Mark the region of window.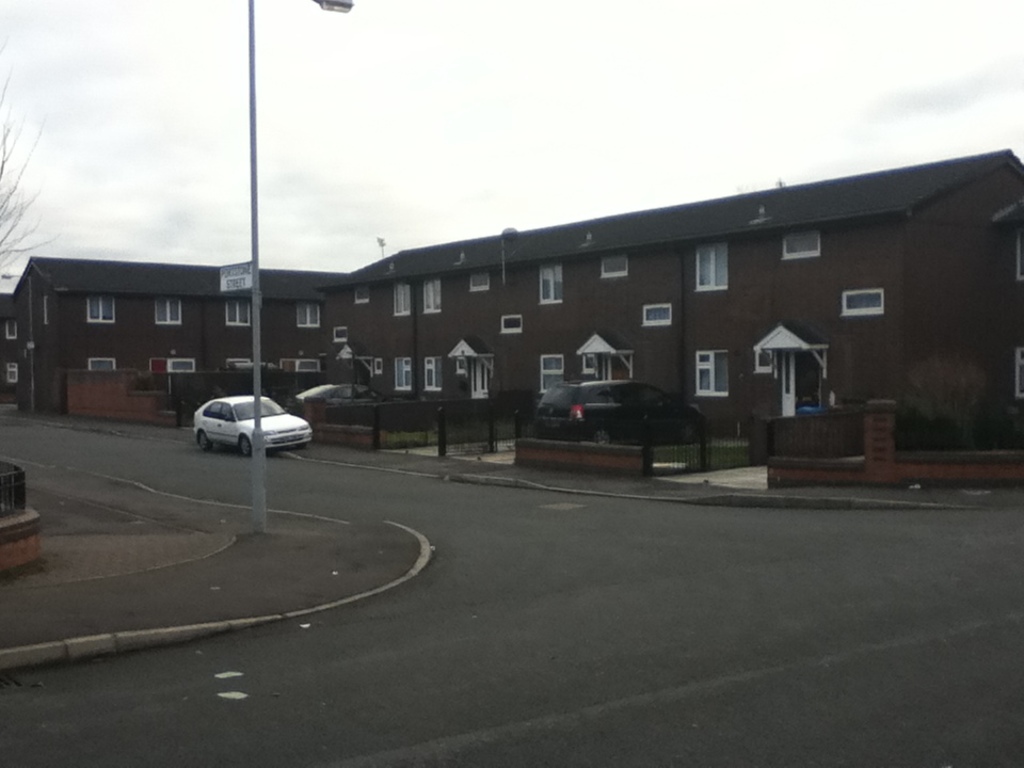
Region: {"x1": 693, "y1": 235, "x2": 731, "y2": 290}.
